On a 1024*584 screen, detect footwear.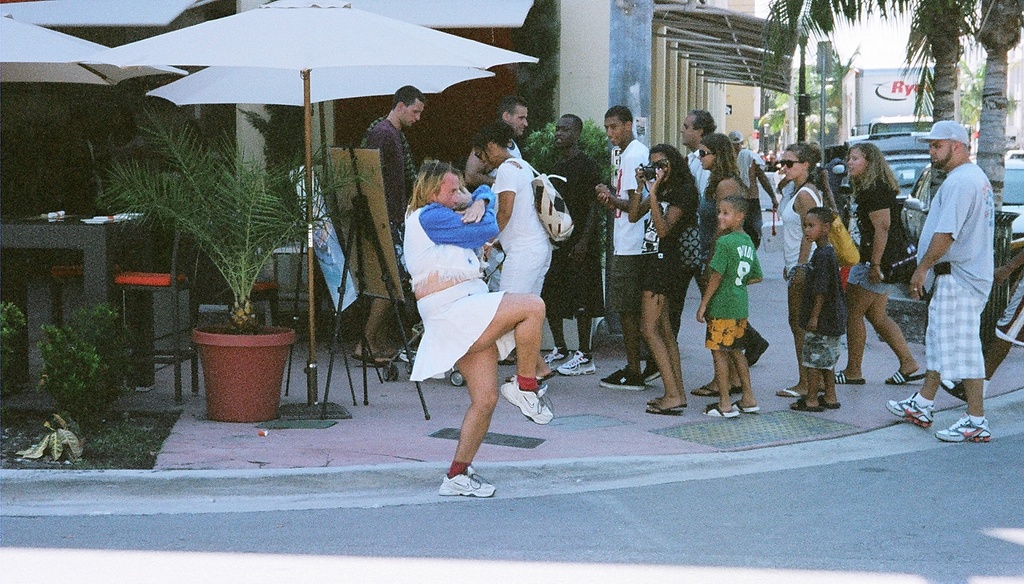
545:345:563:367.
